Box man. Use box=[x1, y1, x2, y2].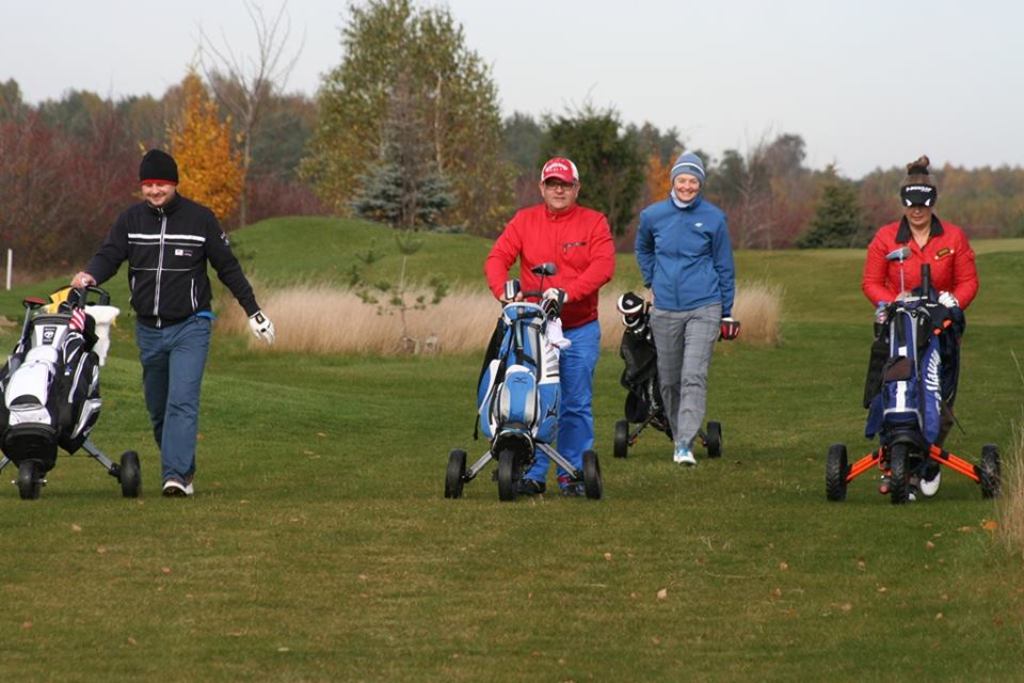
box=[482, 153, 599, 502].
